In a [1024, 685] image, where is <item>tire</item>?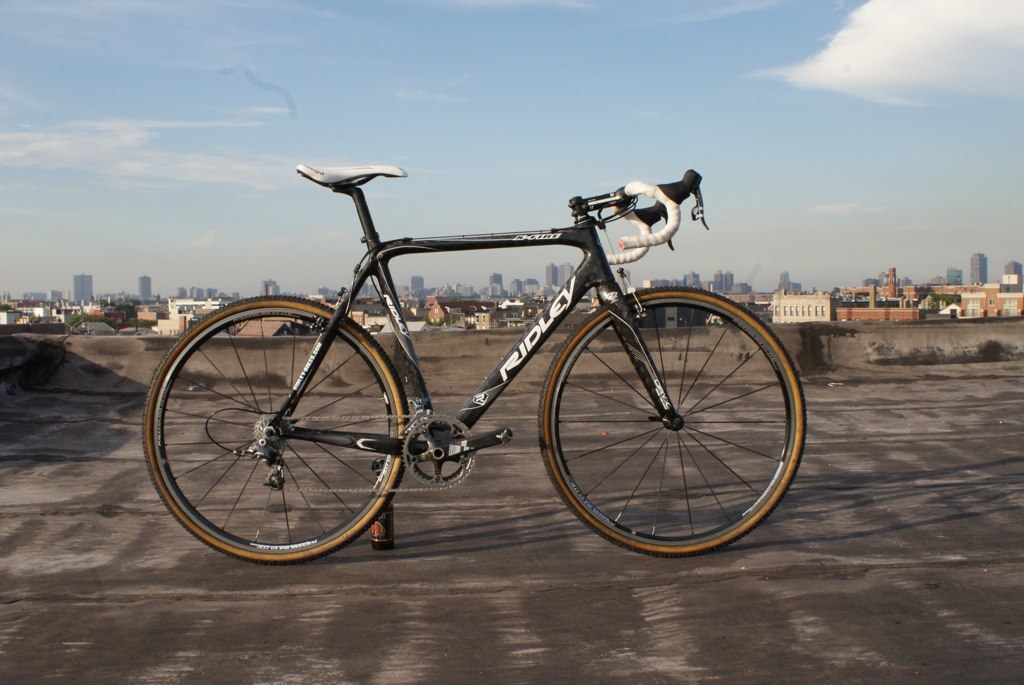
l=532, t=284, r=809, b=560.
